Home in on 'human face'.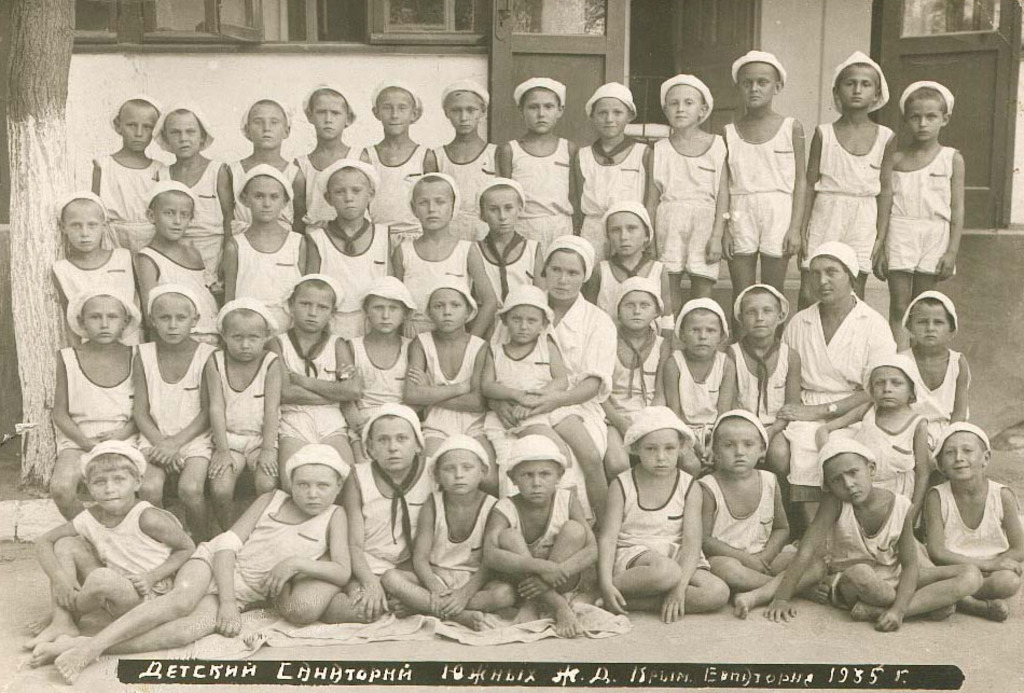
Homed in at crop(664, 85, 703, 131).
